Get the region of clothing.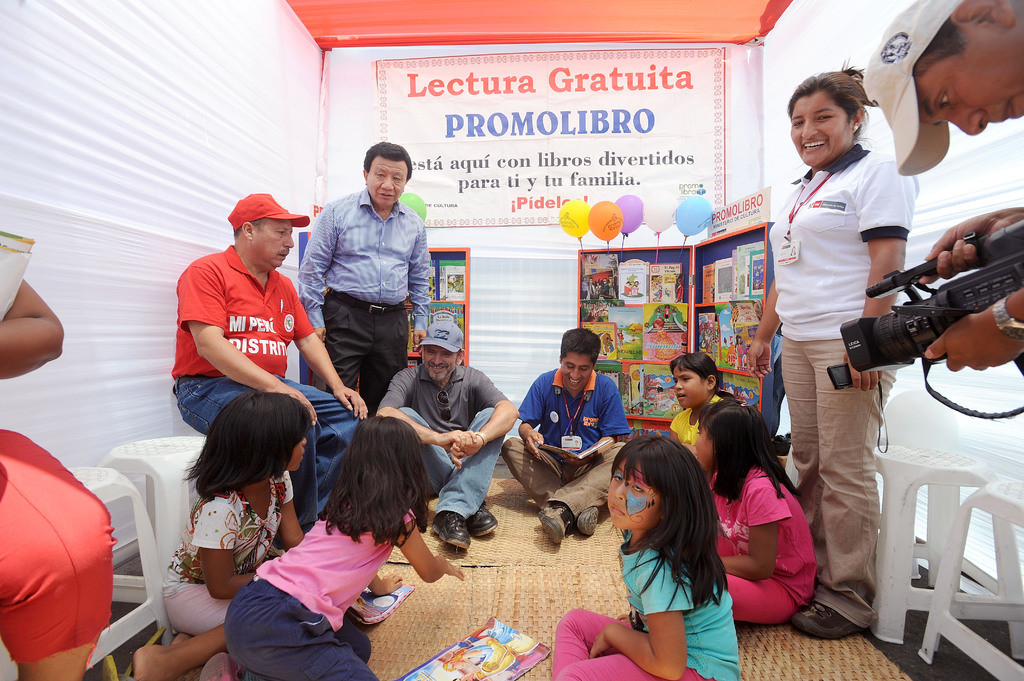
[left=299, top=189, right=434, bottom=415].
